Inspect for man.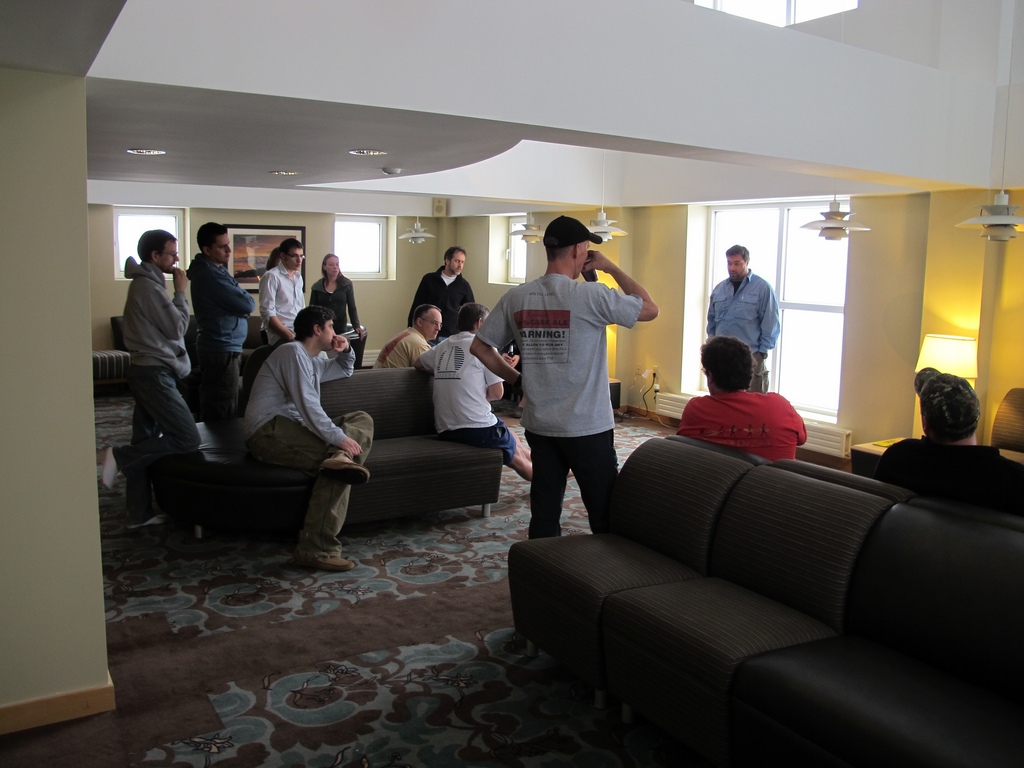
Inspection: 401,245,479,346.
